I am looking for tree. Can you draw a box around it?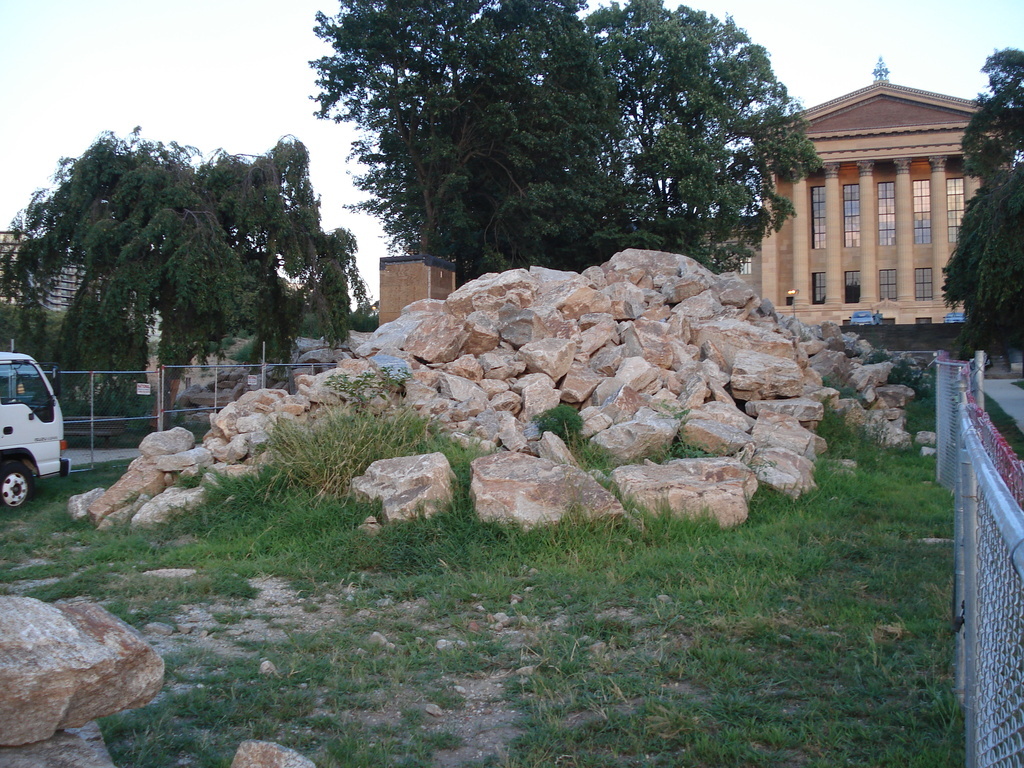
Sure, the bounding box is bbox(944, 41, 1023, 351).
